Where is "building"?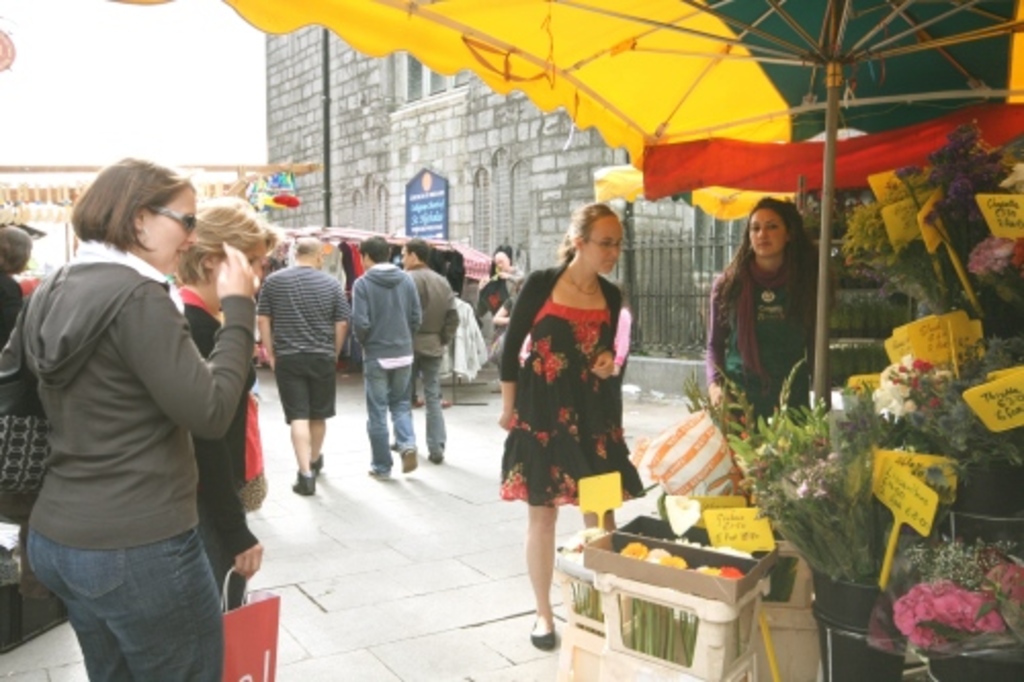
<bbox>264, 18, 918, 344</bbox>.
